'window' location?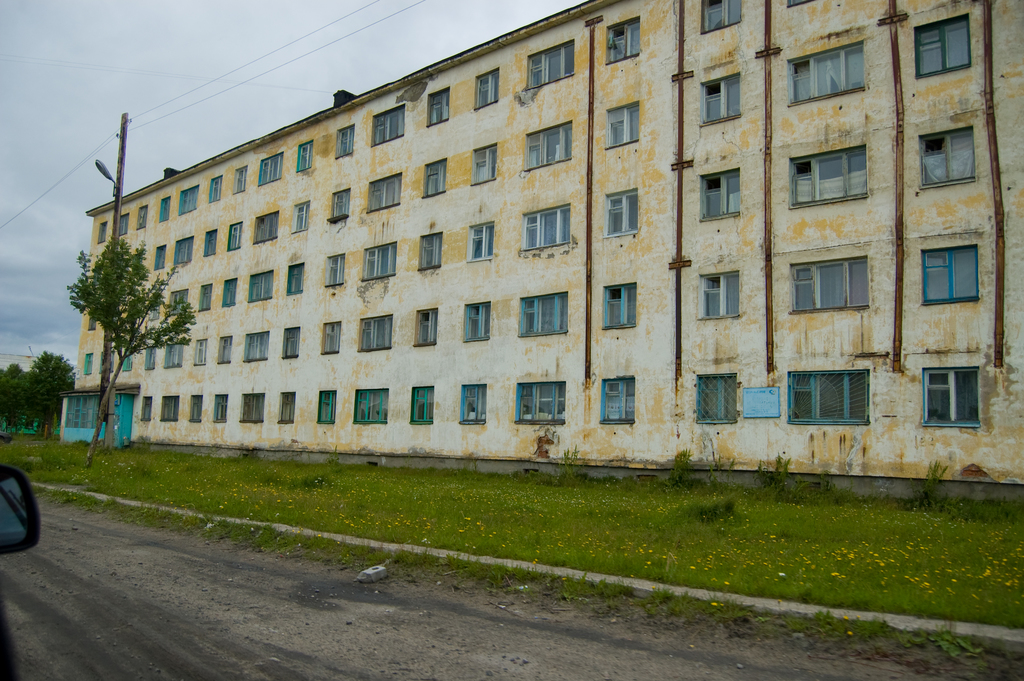
244 272 274 304
